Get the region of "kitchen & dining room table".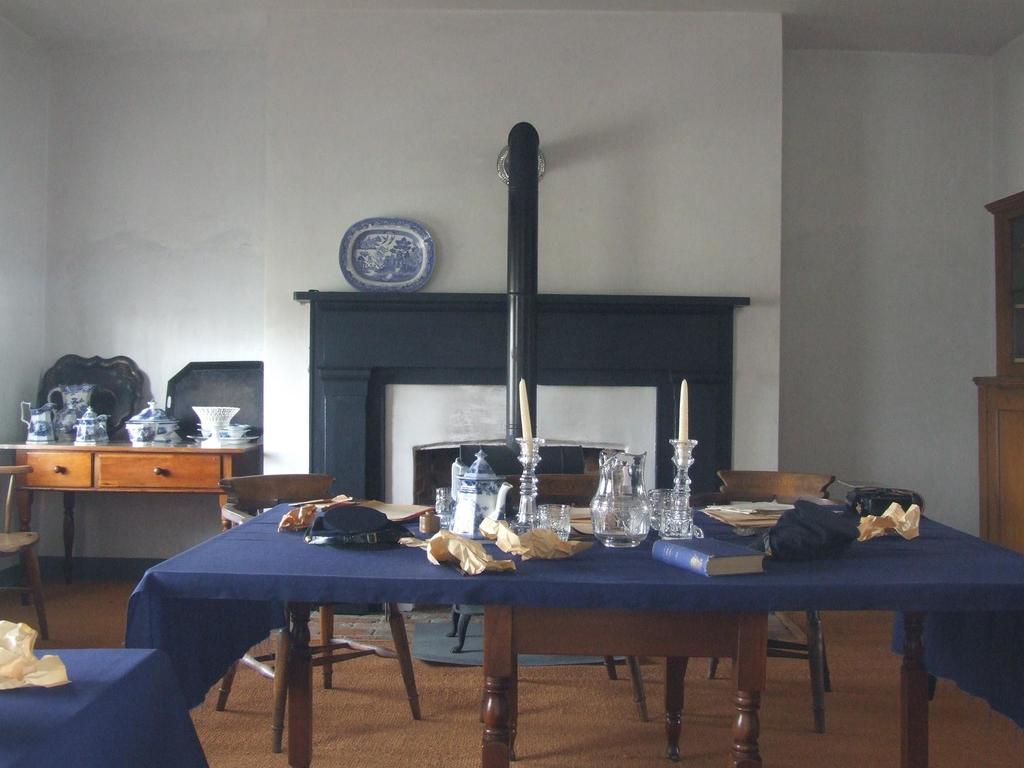
locate(125, 497, 1023, 767).
